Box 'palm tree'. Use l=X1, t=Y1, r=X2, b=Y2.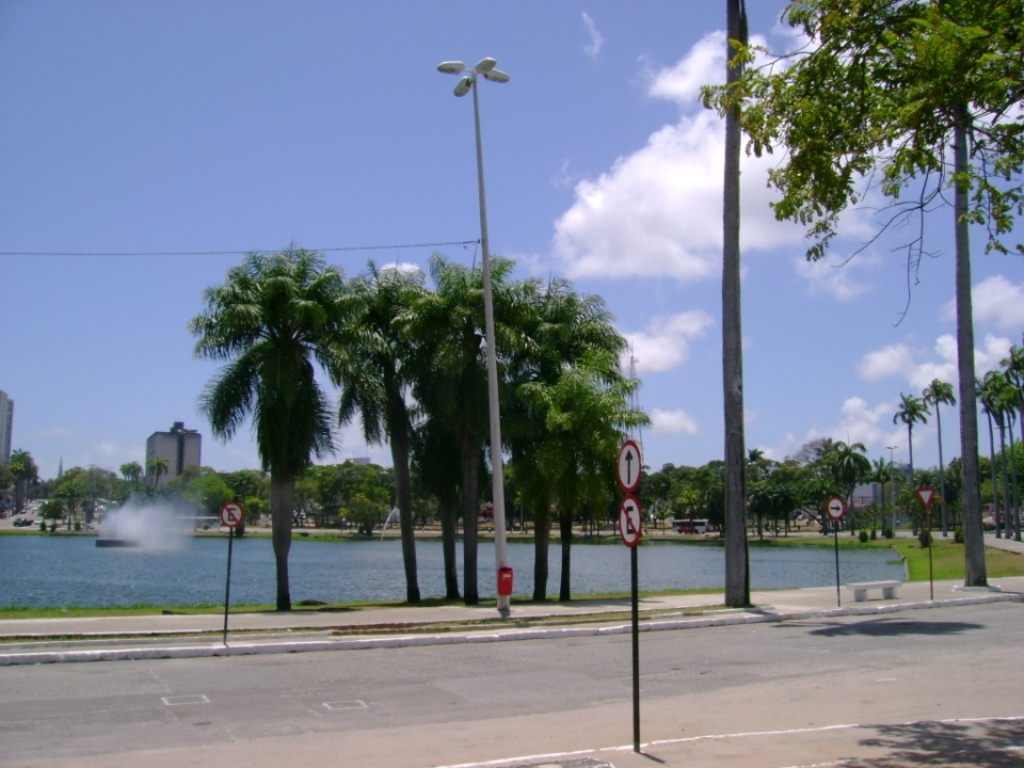
l=739, t=446, r=786, b=511.
